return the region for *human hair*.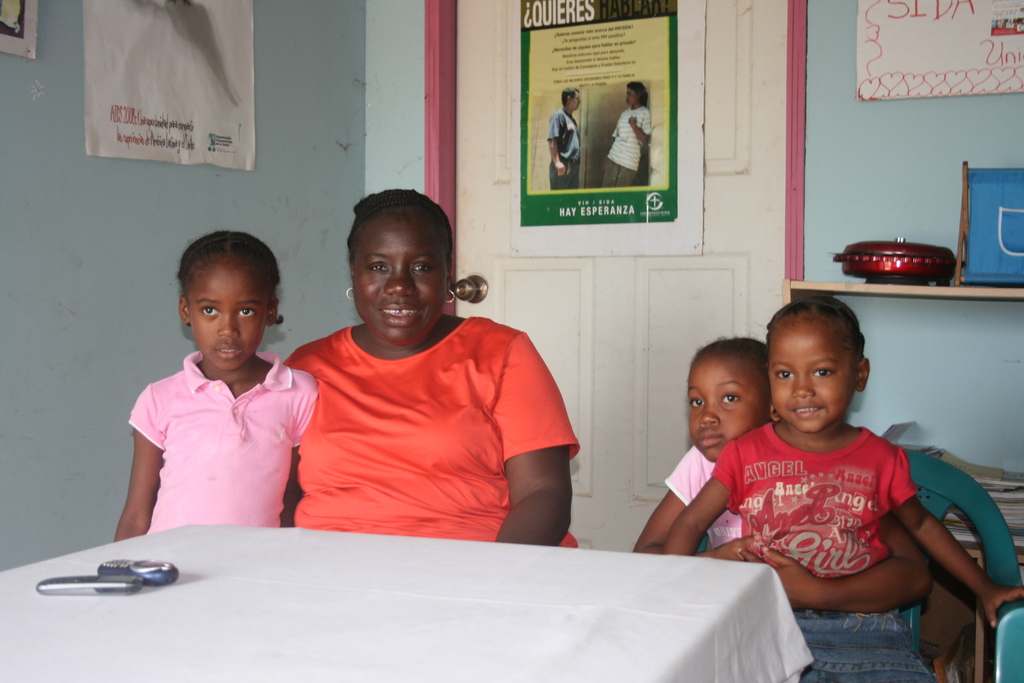
{"left": 180, "top": 229, "right": 284, "bottom": 297}.
